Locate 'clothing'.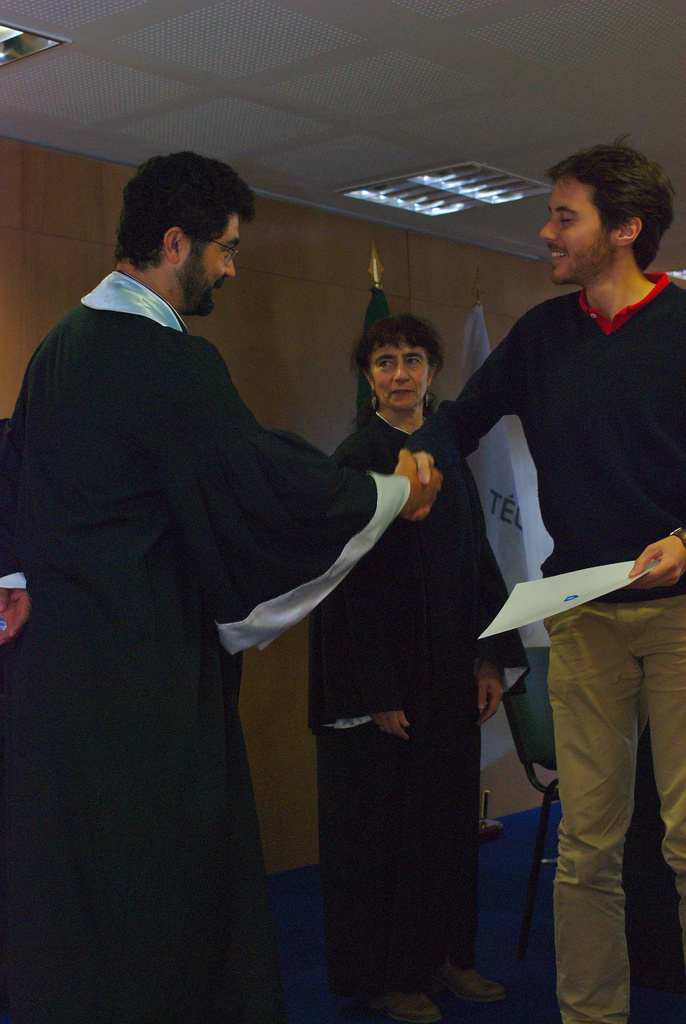
Bounding box: 310/412/488/995.
